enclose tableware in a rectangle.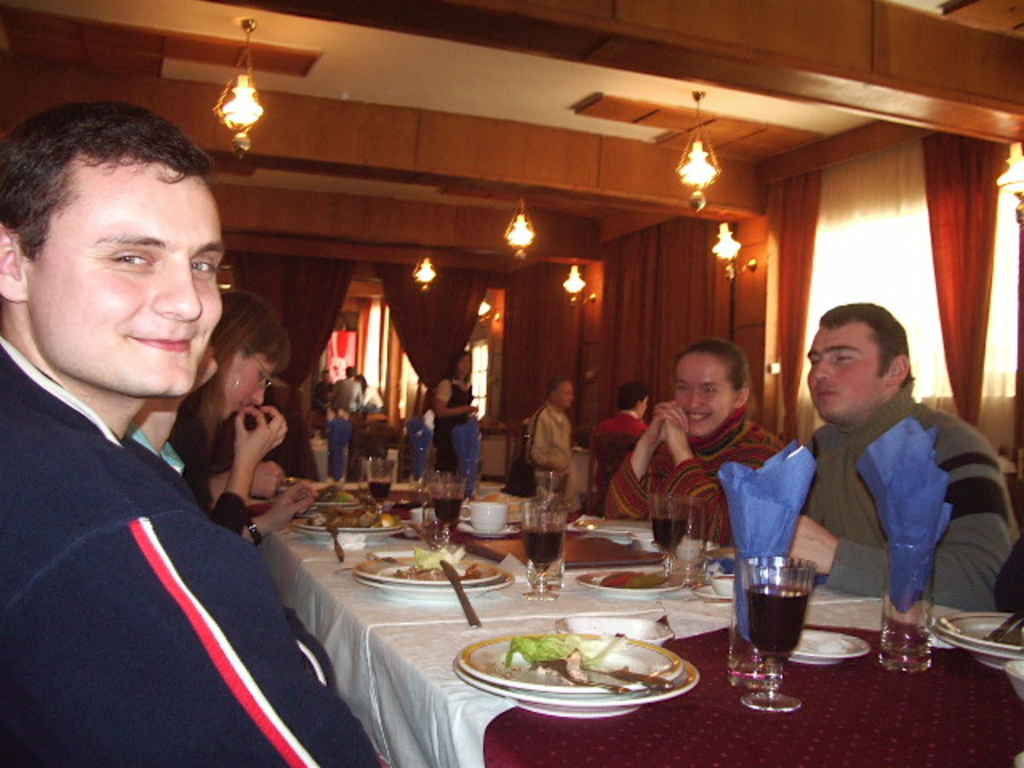
bbox(514, 494, 565, 603).
